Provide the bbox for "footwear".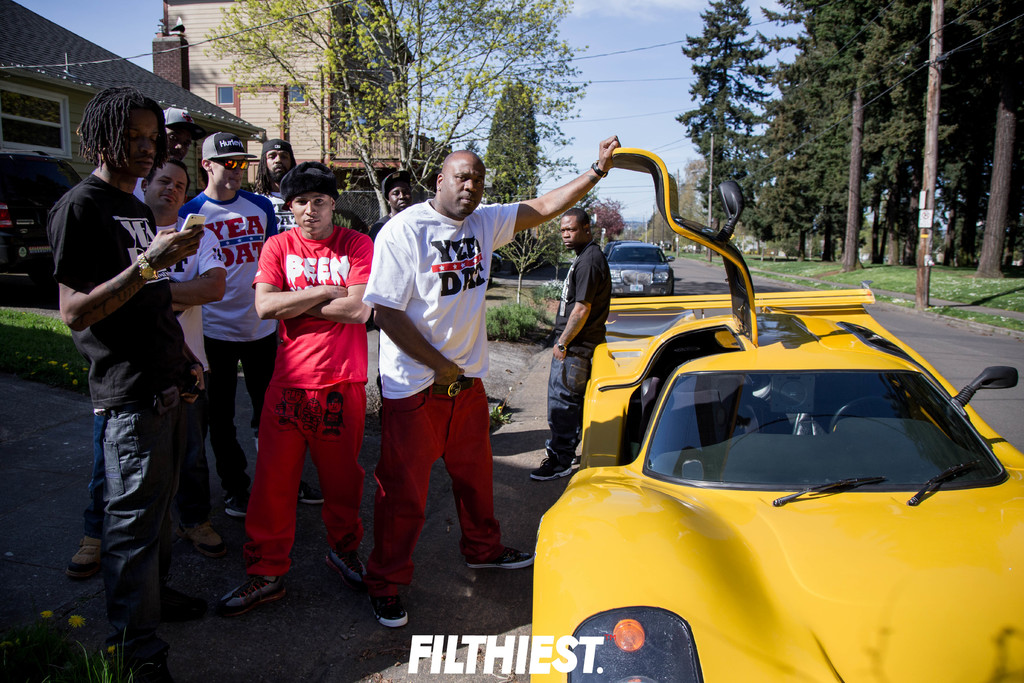
<region>63, 534, 102, 584</region>.
